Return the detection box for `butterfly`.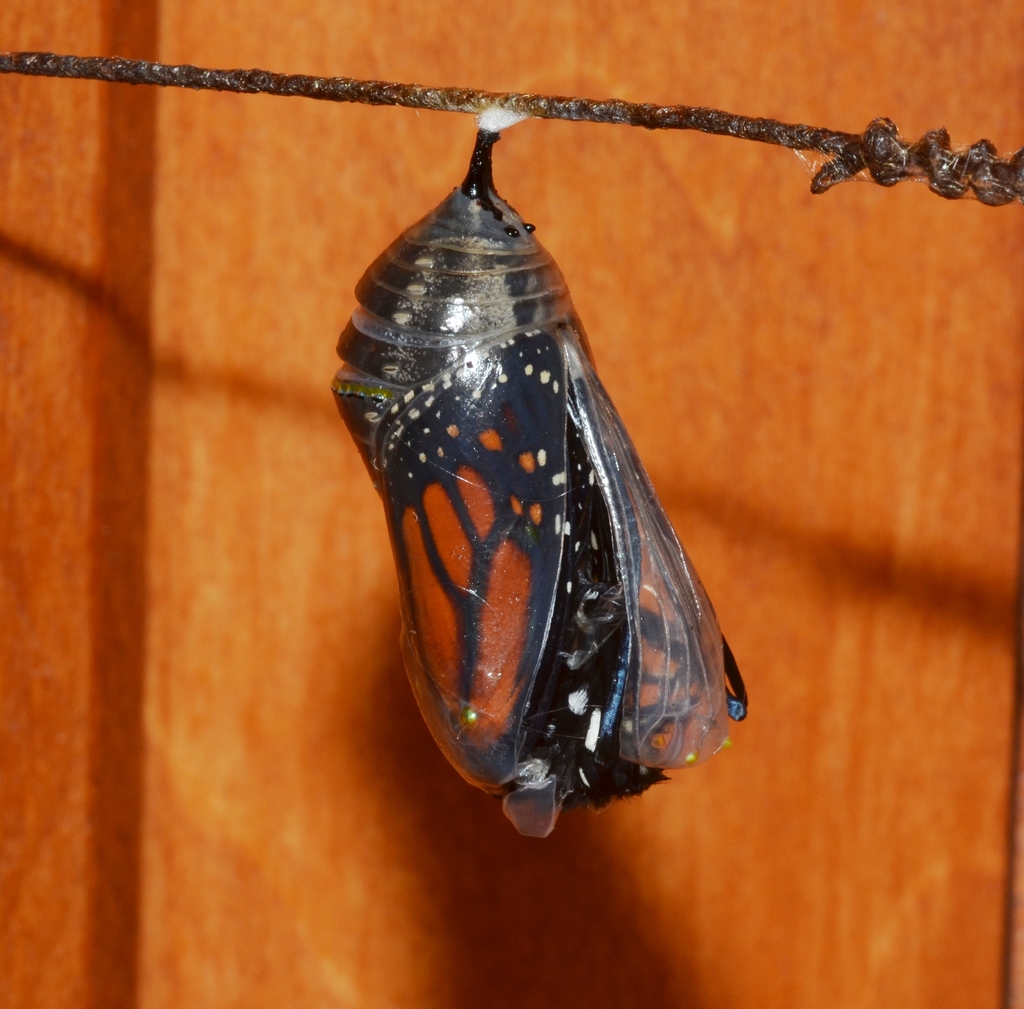
{"x1": 332, "y1": 154, "x2": 743, "y2": 831}.
